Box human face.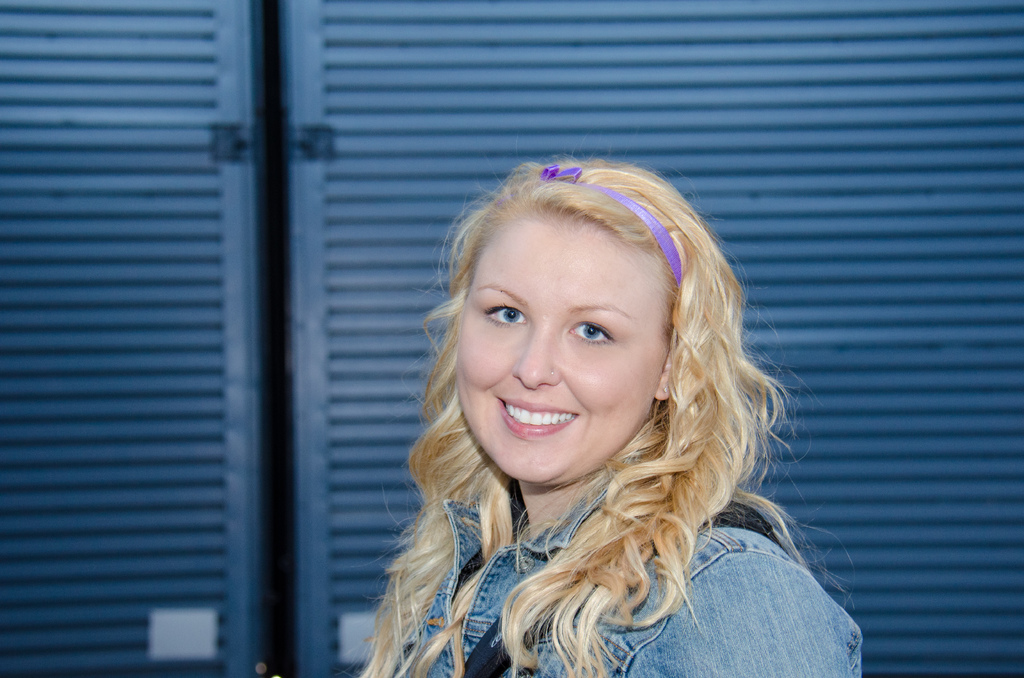
{"left": 458, "top": 223, "right": 661, "bottom": 482}.
